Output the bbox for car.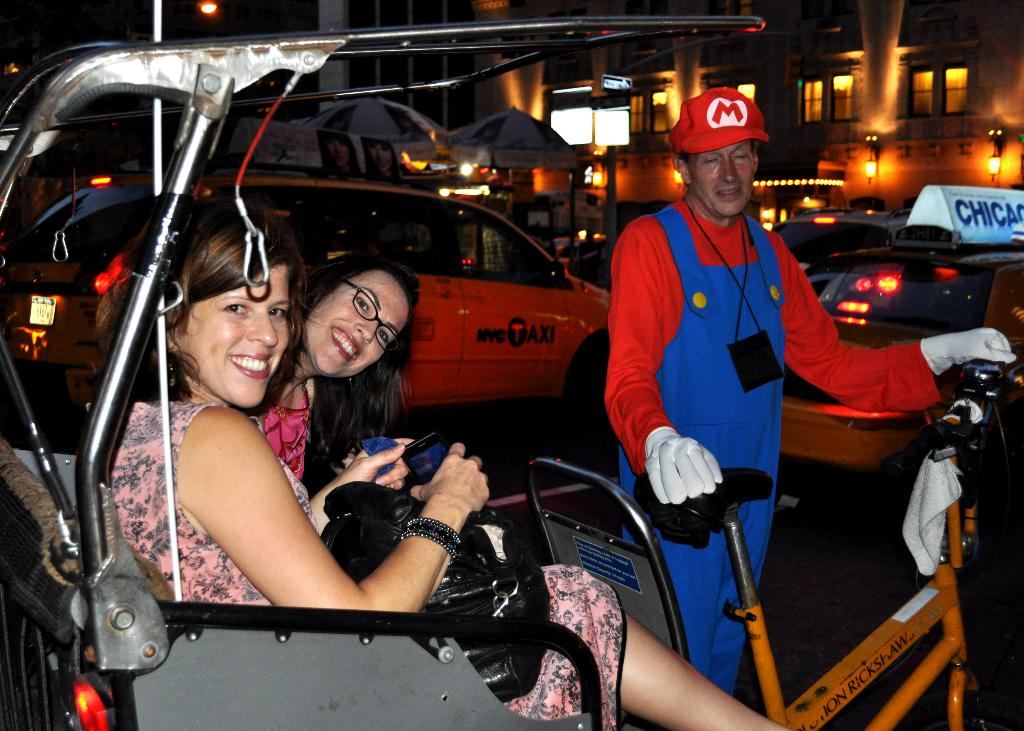
(778,184,1023,474).
